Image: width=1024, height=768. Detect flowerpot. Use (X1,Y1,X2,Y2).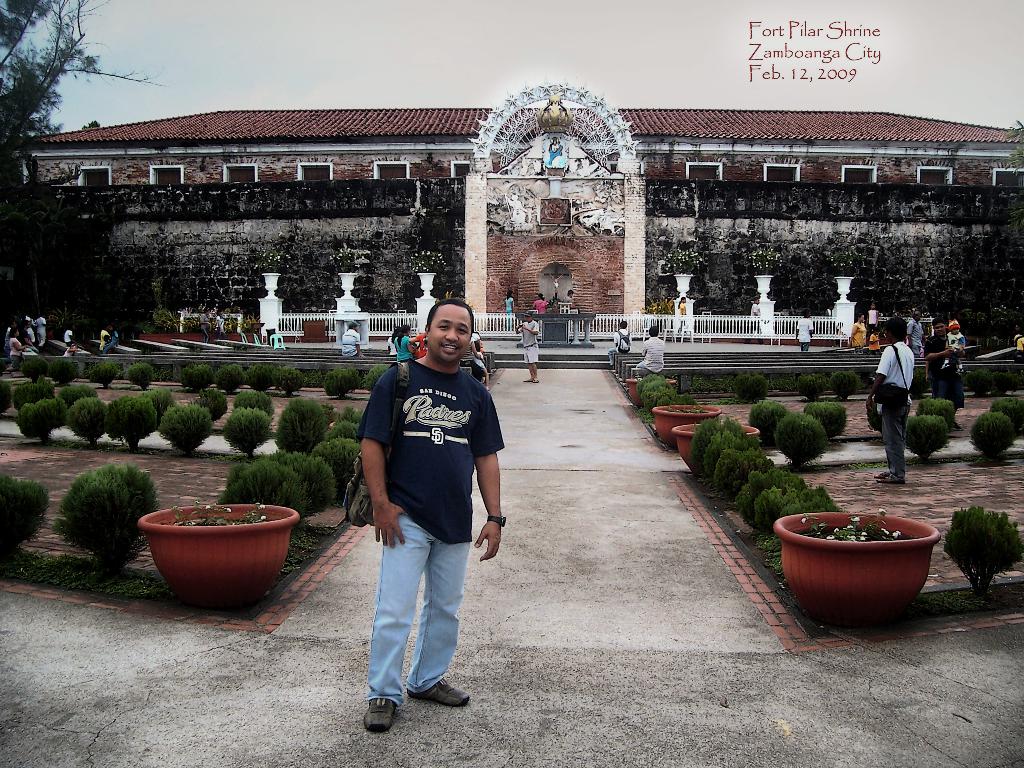
(139,504,300,606).
